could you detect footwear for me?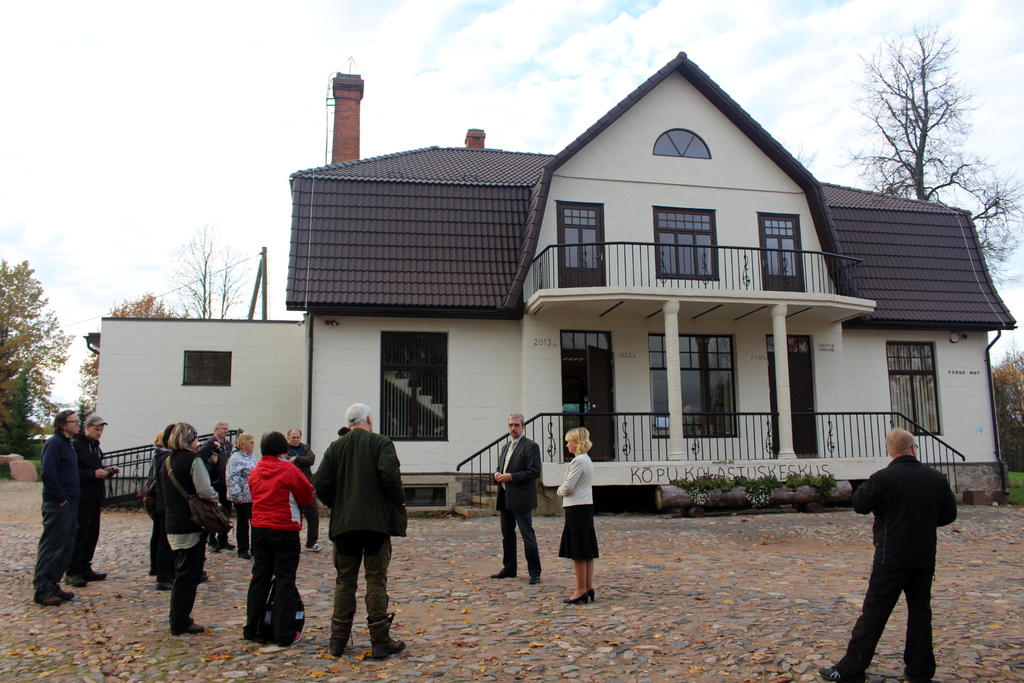
Detection result: 187 623 206 634.
